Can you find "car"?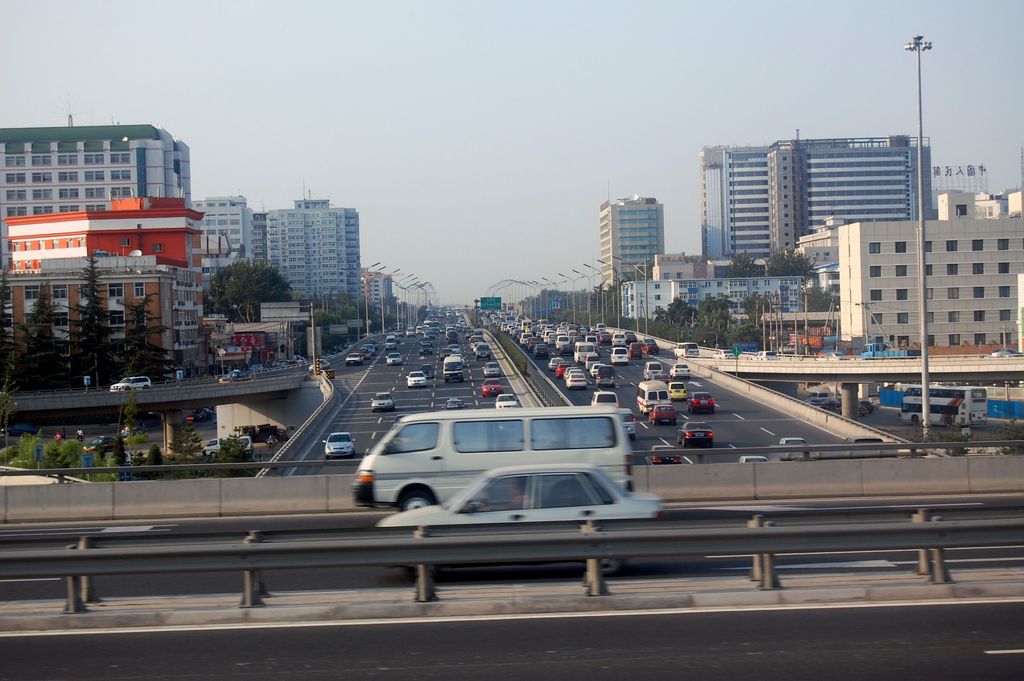
Yes, bounding box: 643:356:663:380.
